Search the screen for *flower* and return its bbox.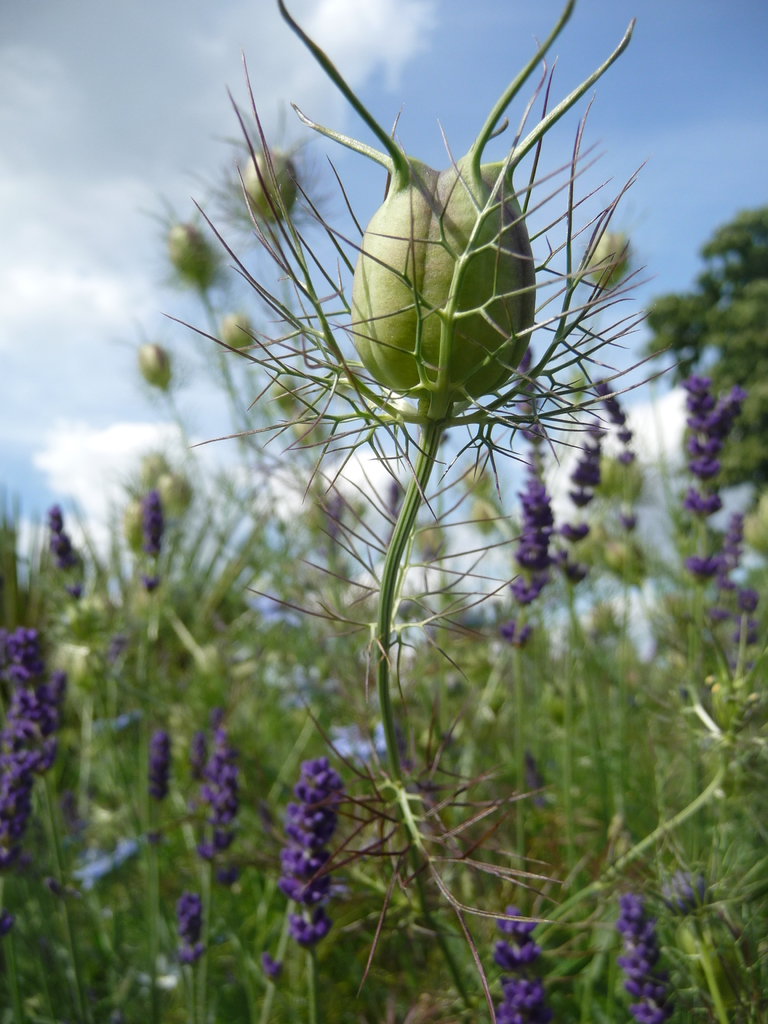
Found: {"x1": 688, "y1": 376, "x2": 746, "y2": 518}.
